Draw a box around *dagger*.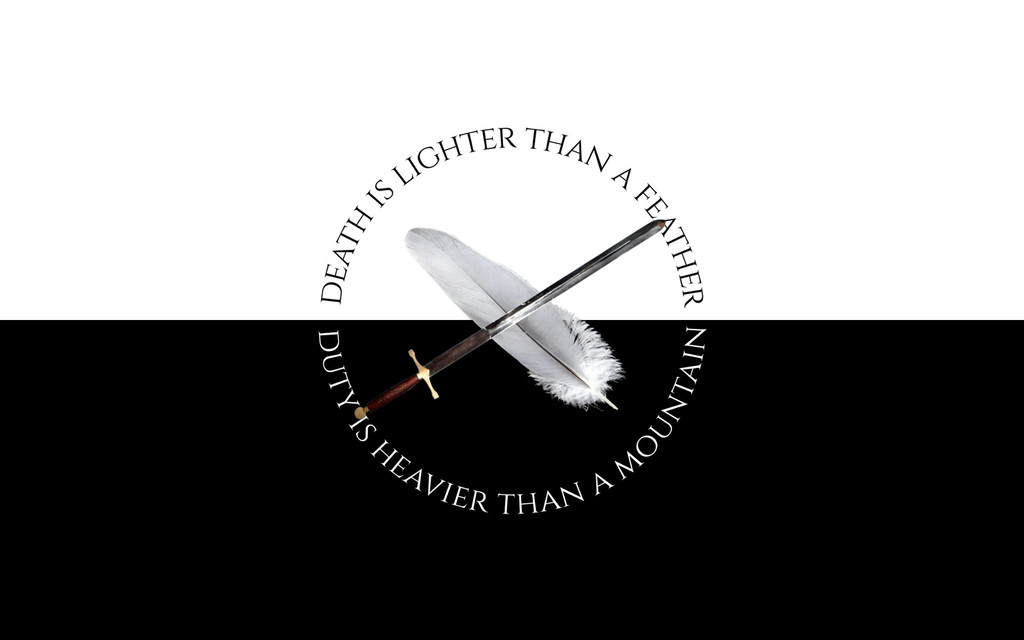
<bbox>352, 216, 666, 417</bbox>.
